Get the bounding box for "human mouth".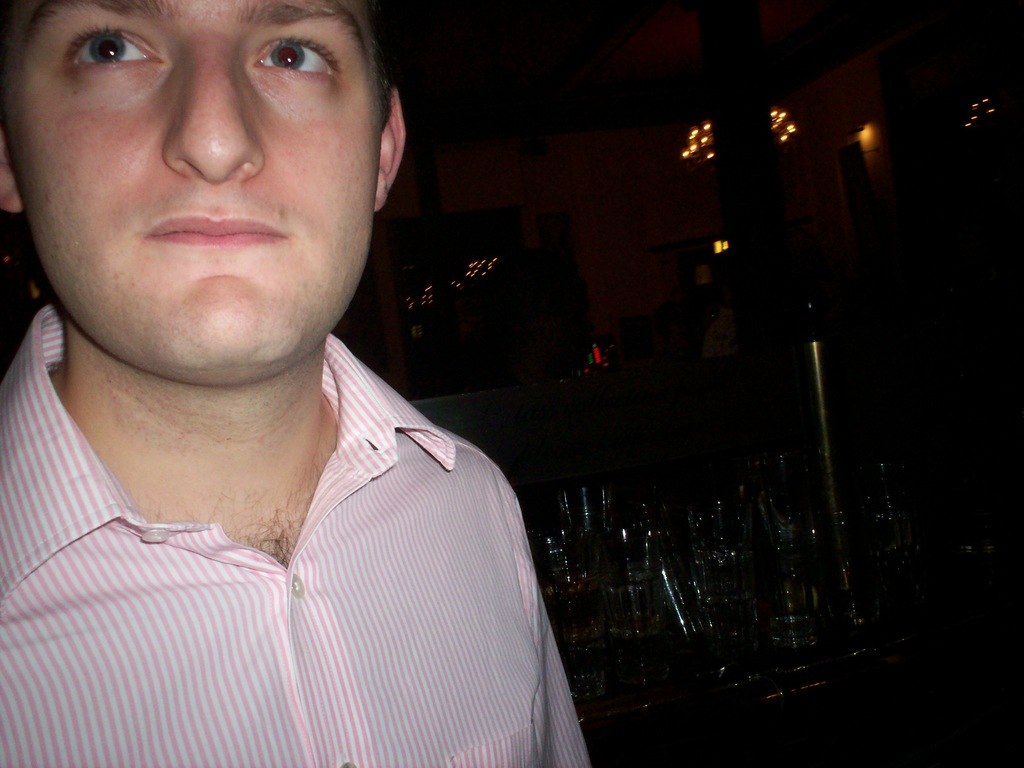
145:185:297:258.
